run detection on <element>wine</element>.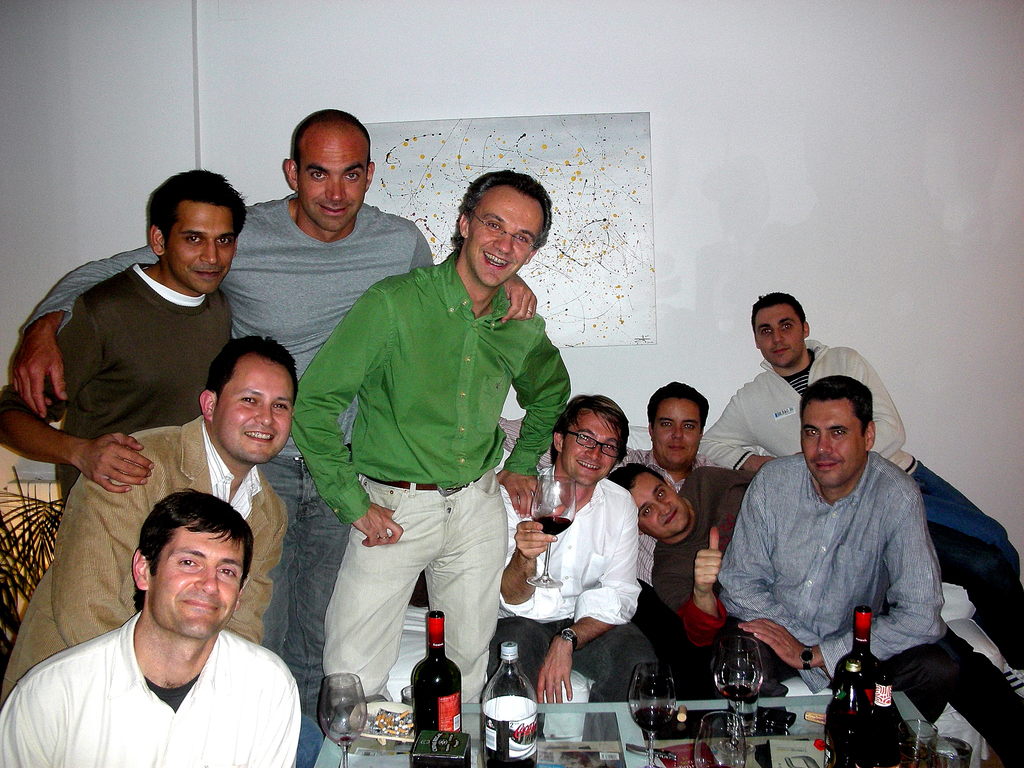
Result: box(726, 682, 754, 701).
